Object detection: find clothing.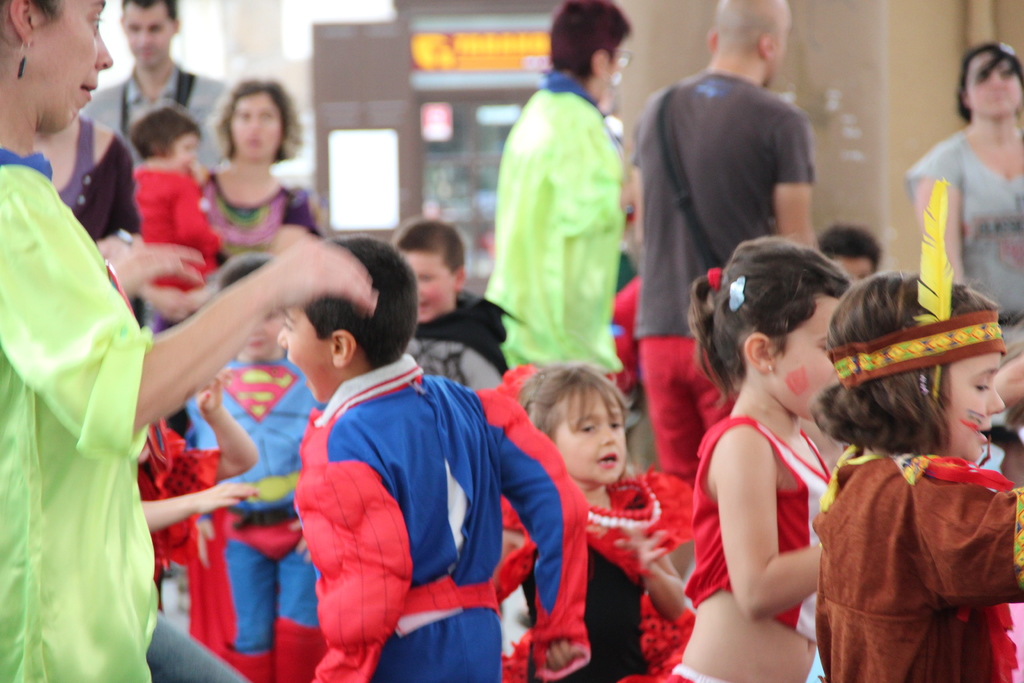
BBox(903, 130, 1023, 369).
